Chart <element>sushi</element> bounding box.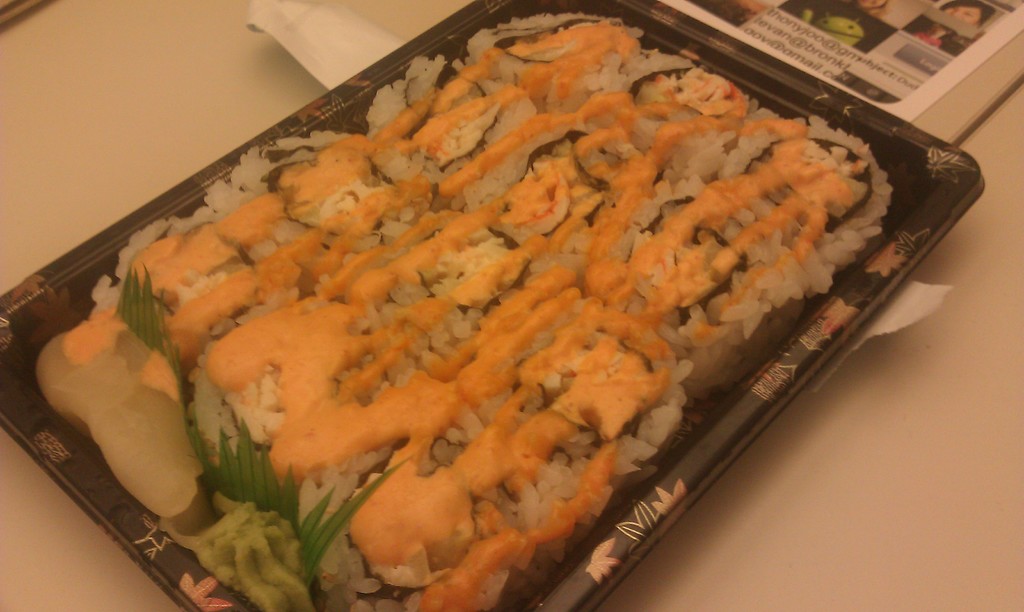
Charted: BBox(597, 49, 762, 175).
